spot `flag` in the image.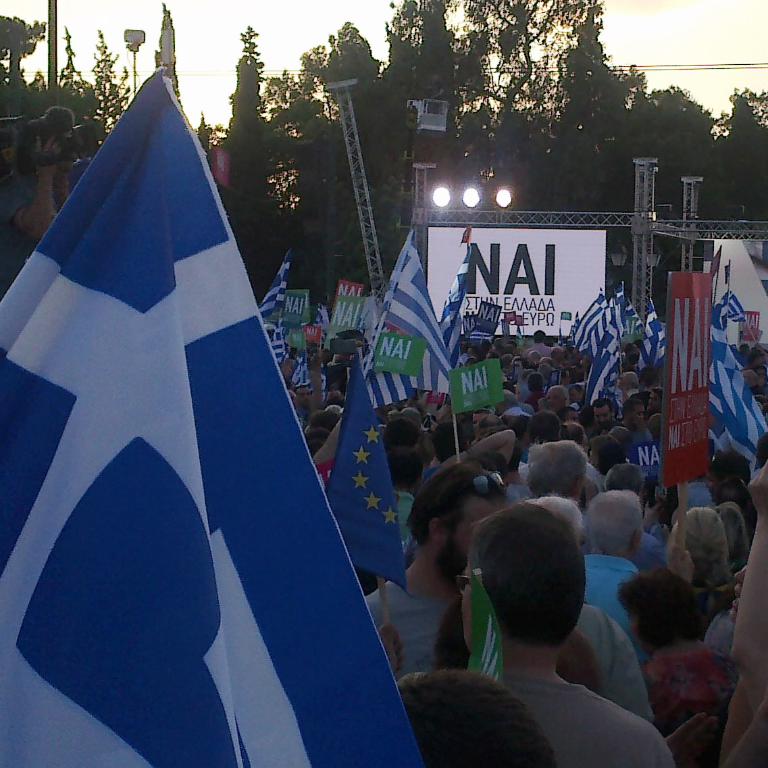
`flag` found at left=461, top=217, right=477, bottom=245.
